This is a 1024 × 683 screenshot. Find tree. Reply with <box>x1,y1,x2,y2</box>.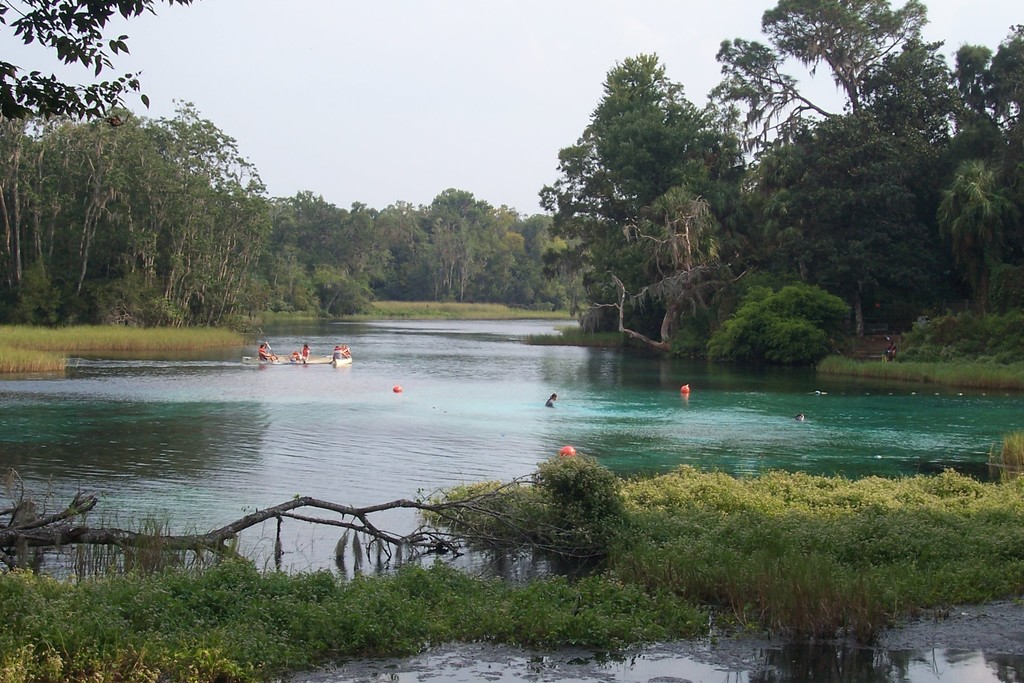
<box>609,185,733,341</box>.
